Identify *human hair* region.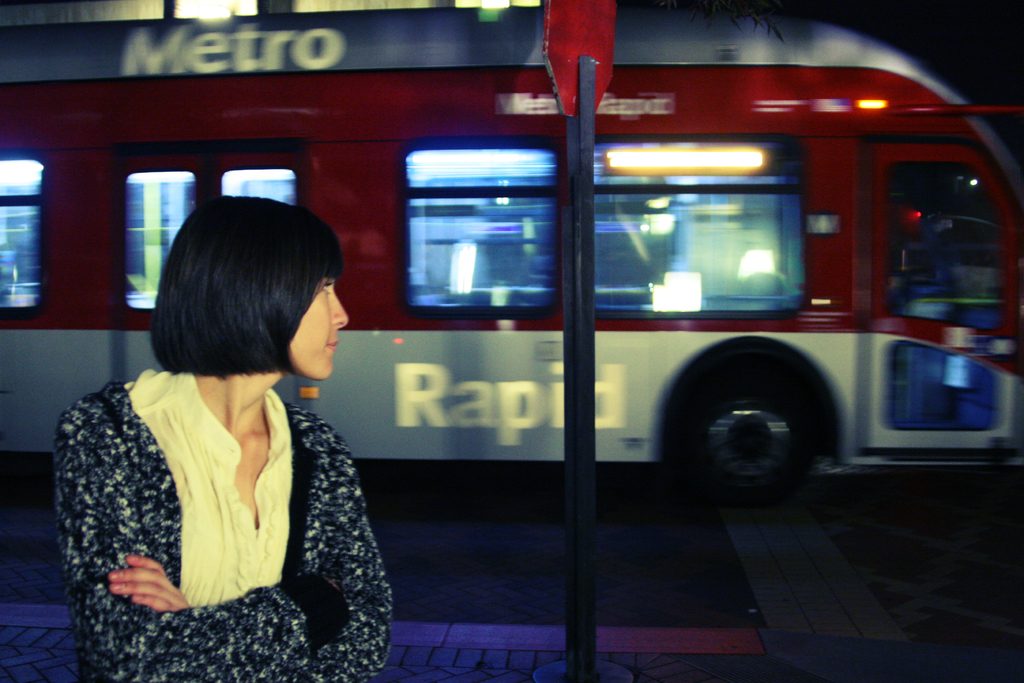
Region: locate(150, 190, 326, 413).
